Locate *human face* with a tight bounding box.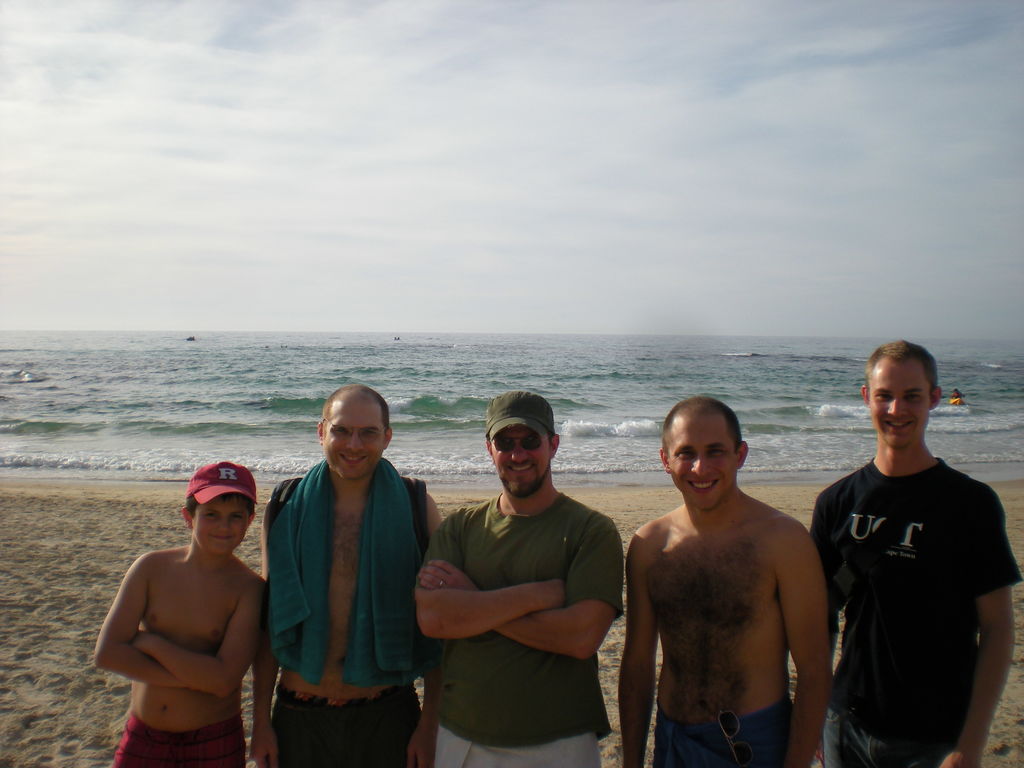
rect(668, 419, 737, 505).
